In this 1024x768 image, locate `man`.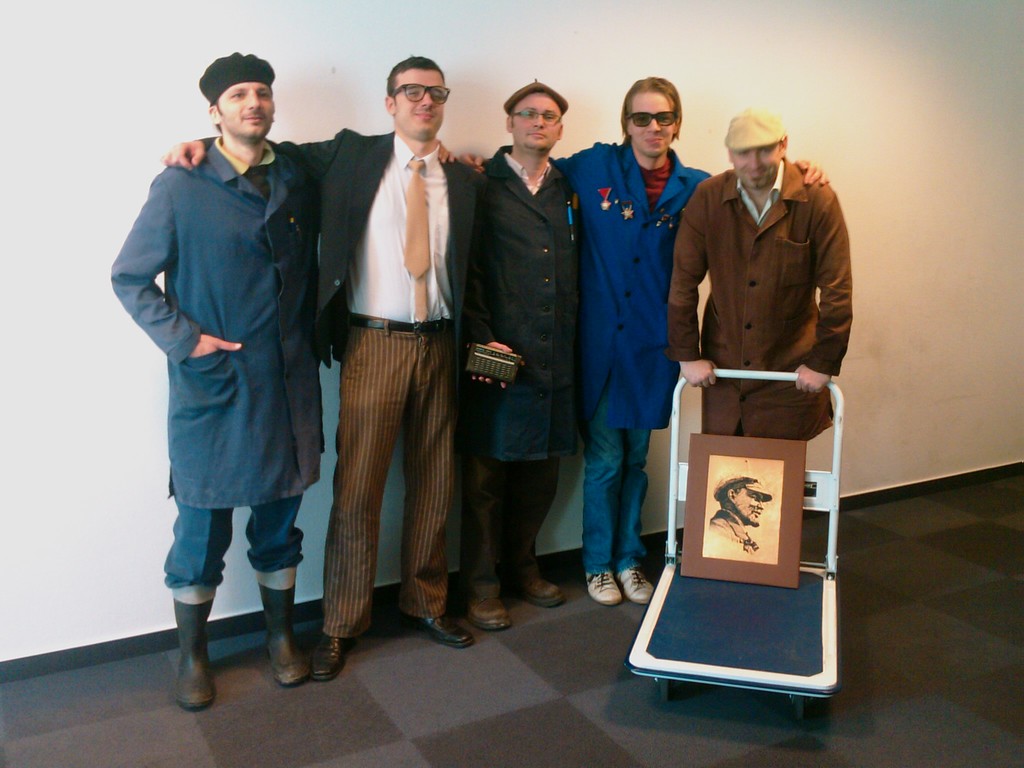
Bounding box: pyautogui.locateOnScreen(461, 72, 833, 606).
